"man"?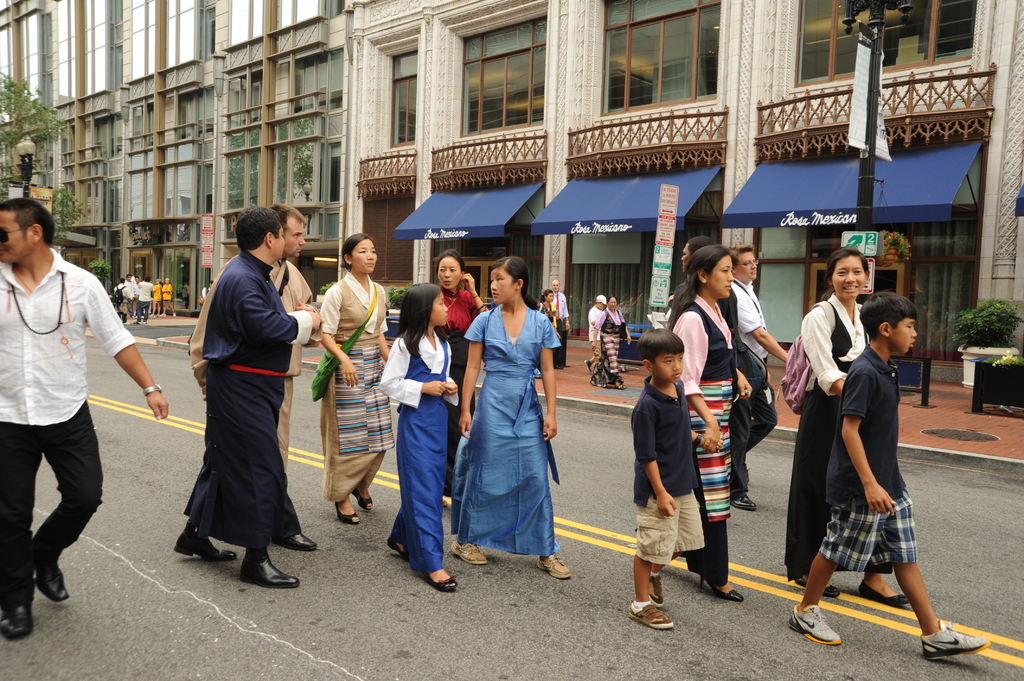
crop(726, 246, 794, 507)
